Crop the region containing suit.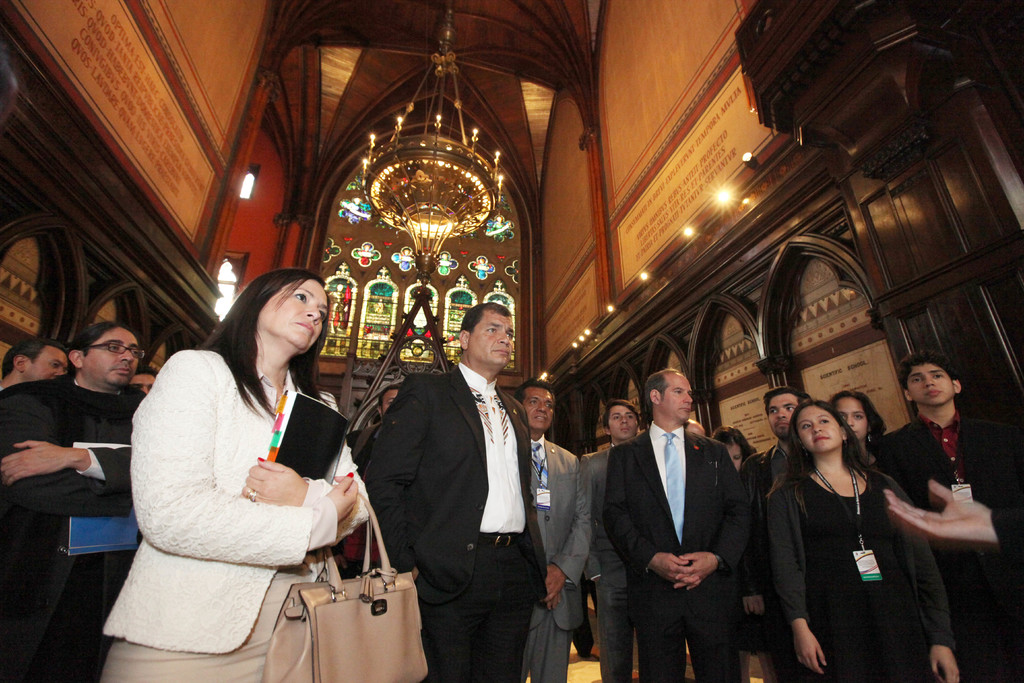
Crop region: crop(874, 408, 1023, 682).
